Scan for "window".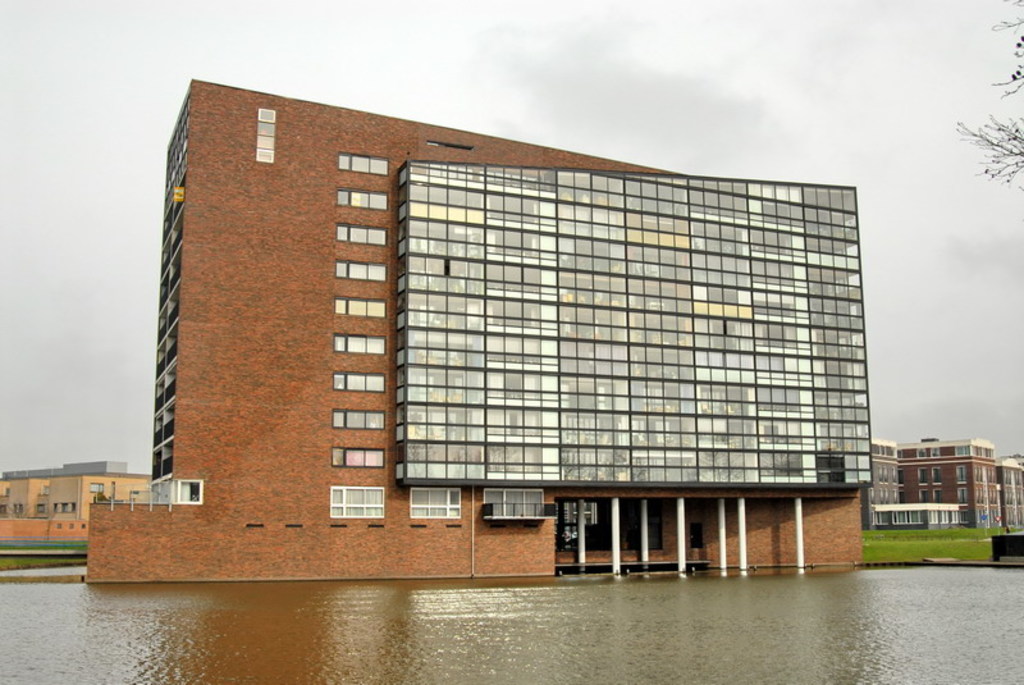
Scan result: (173,475,201,502).
